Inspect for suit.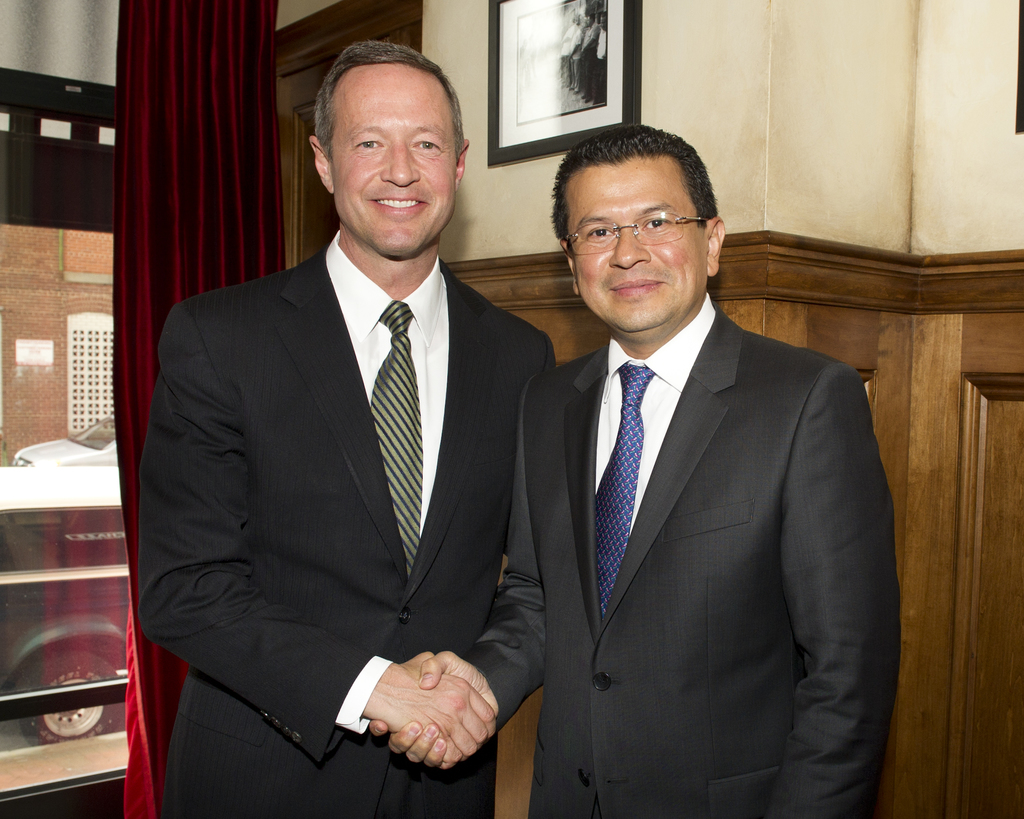
Inspection: crop(456, 294, 903, 818).
